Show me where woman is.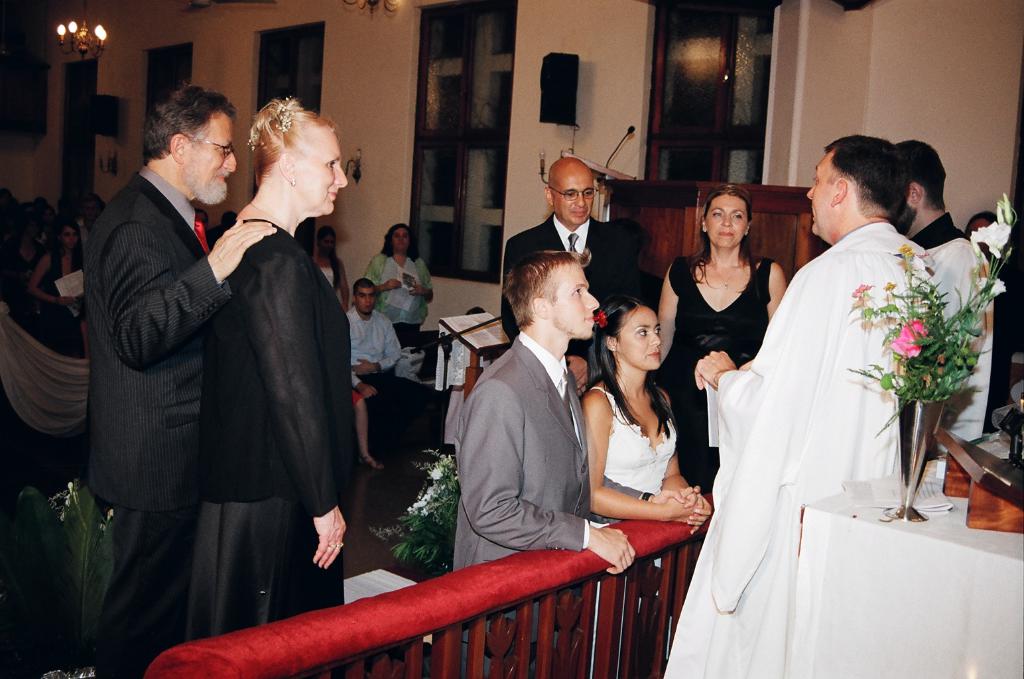
woman is at pyautogui.locateOnScreen(581, 295, 715, 535).
